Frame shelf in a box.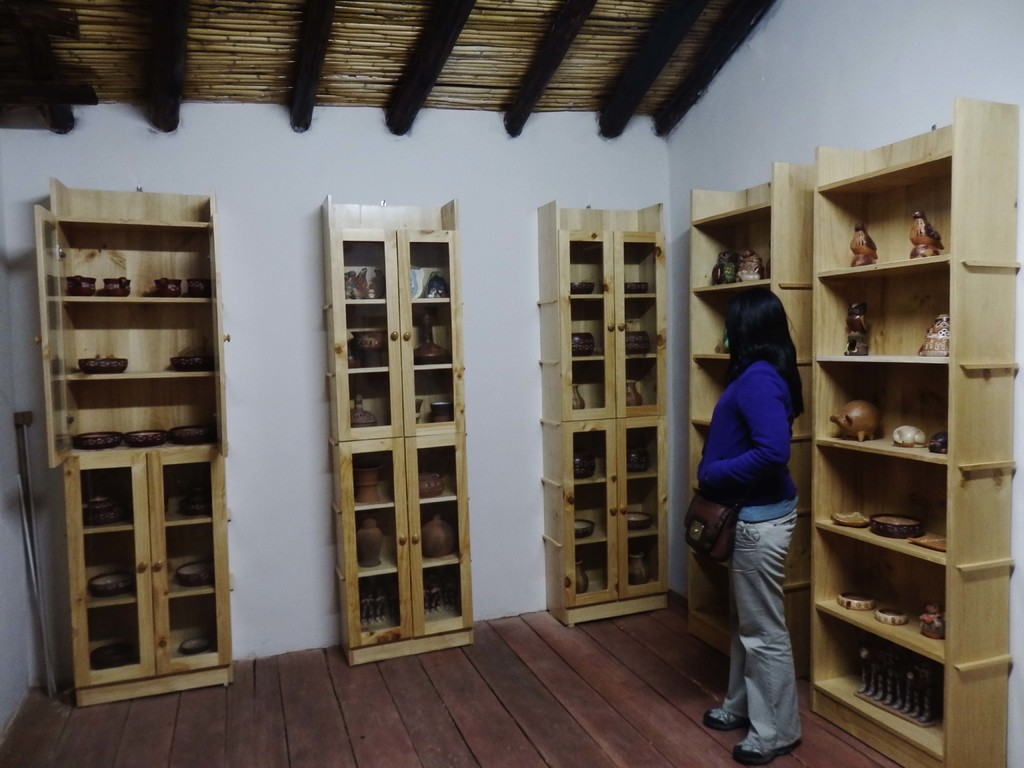
BBox(570, 241, 662, 405).
